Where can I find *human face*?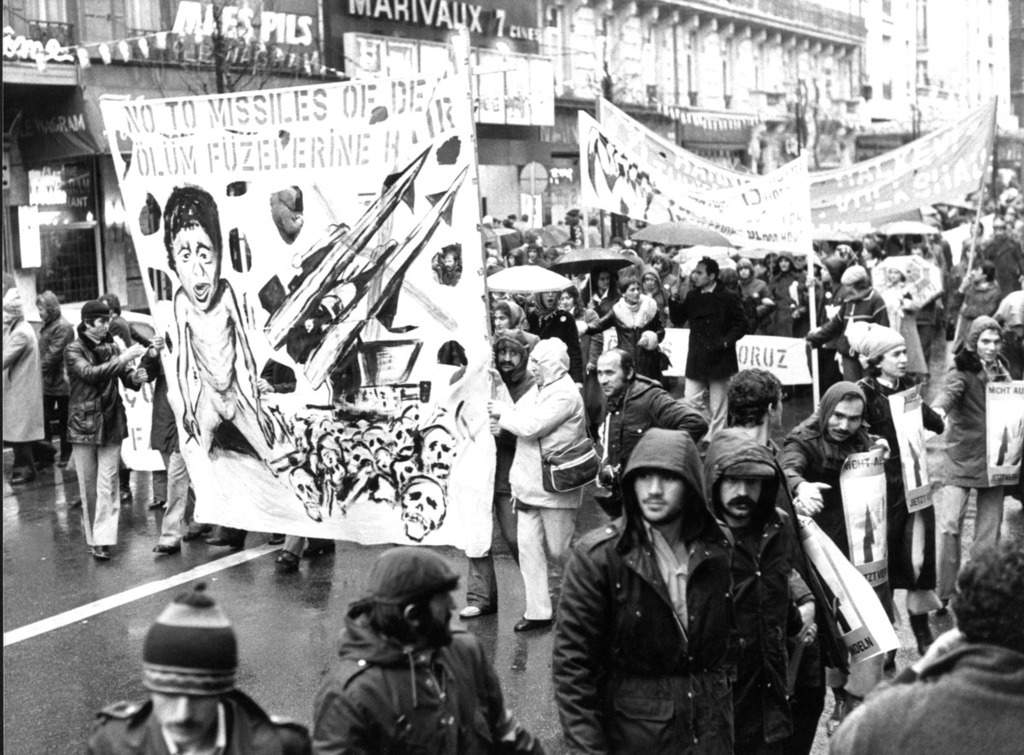
You can find it at (531,356,543,385).
